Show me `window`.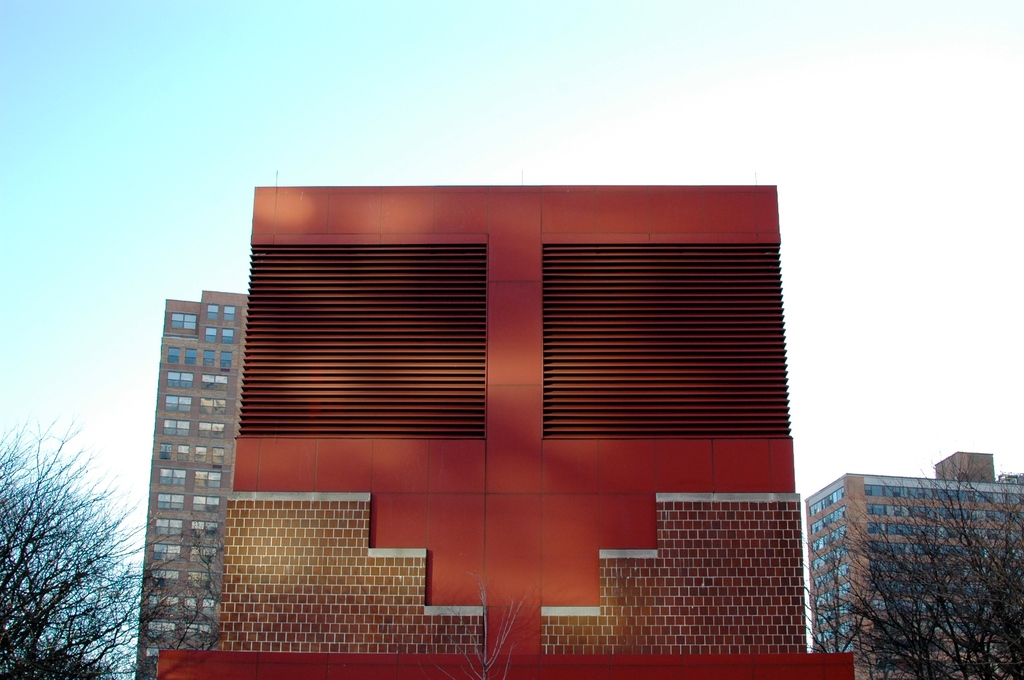
`window` is here: box(918, 489, 931, 500).
